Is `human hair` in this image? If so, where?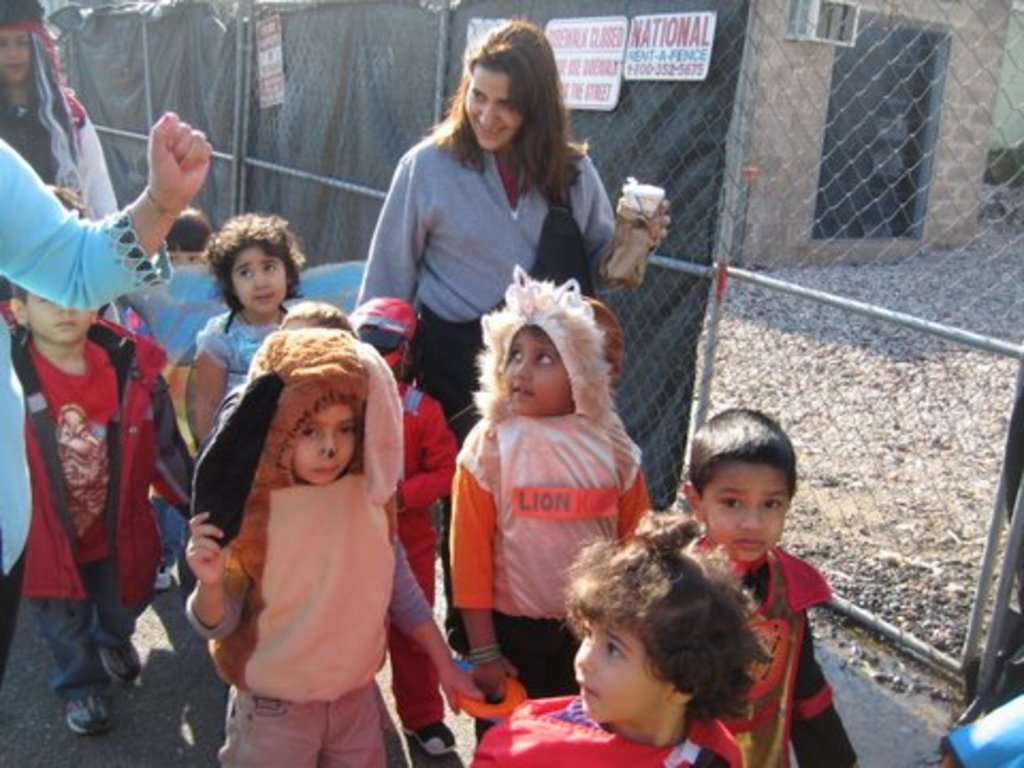
Yes, at (9, 181, 92, 311).
